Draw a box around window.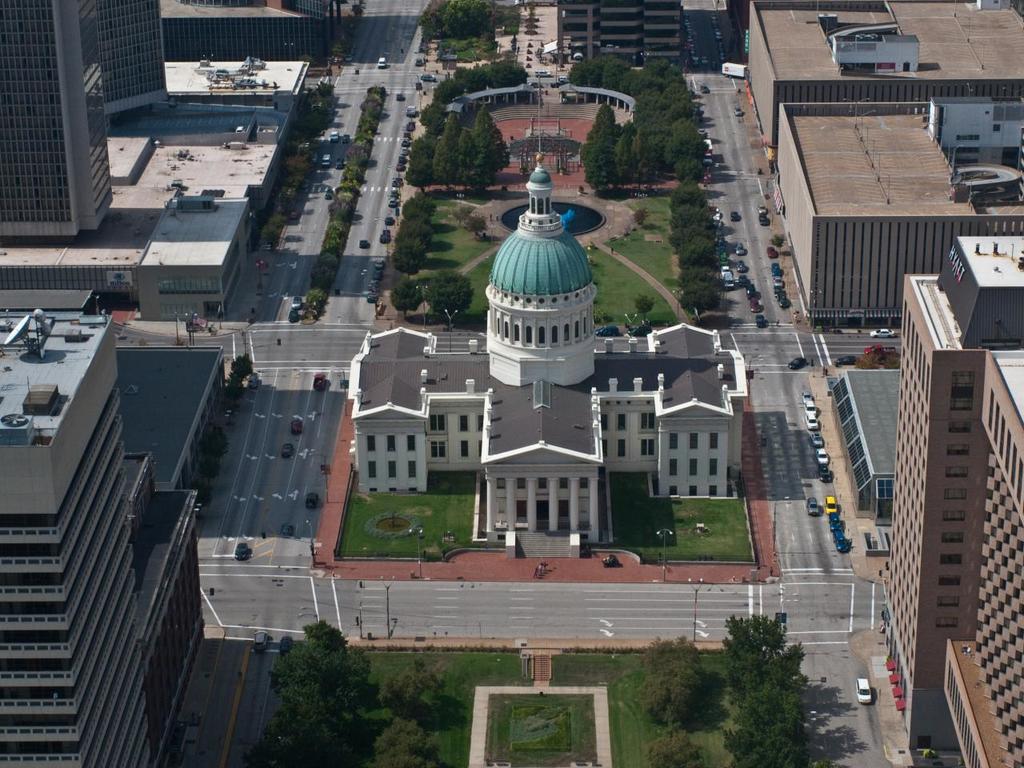
{"x1": 601, "y1": 412, "x2": 606, "y2": 434}.
